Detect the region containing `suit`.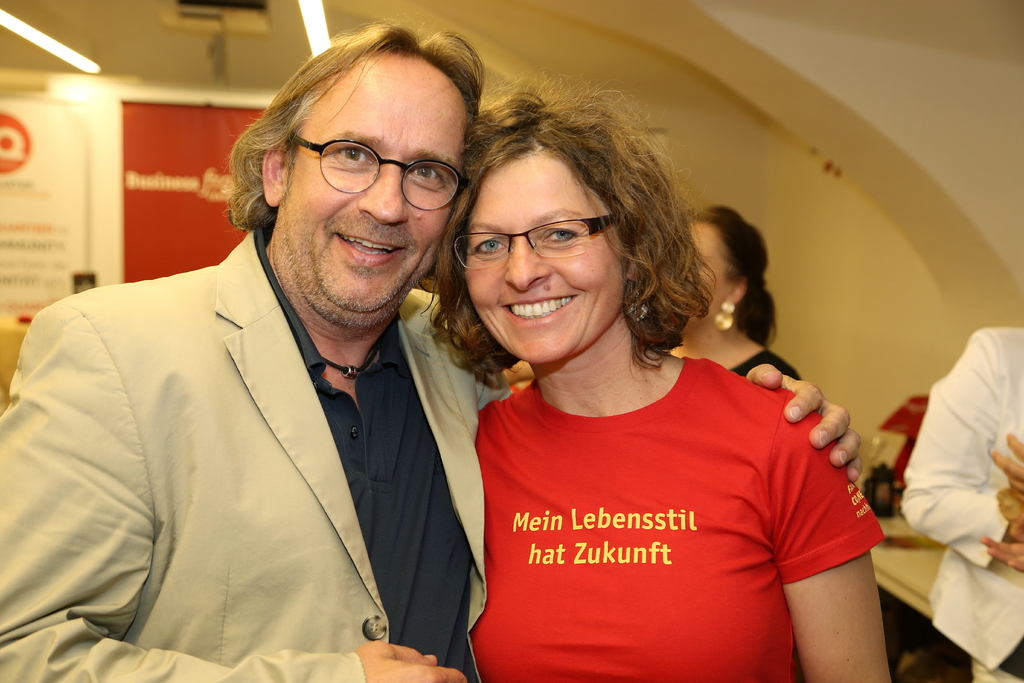
select_region(0, 226, 547, 682).
